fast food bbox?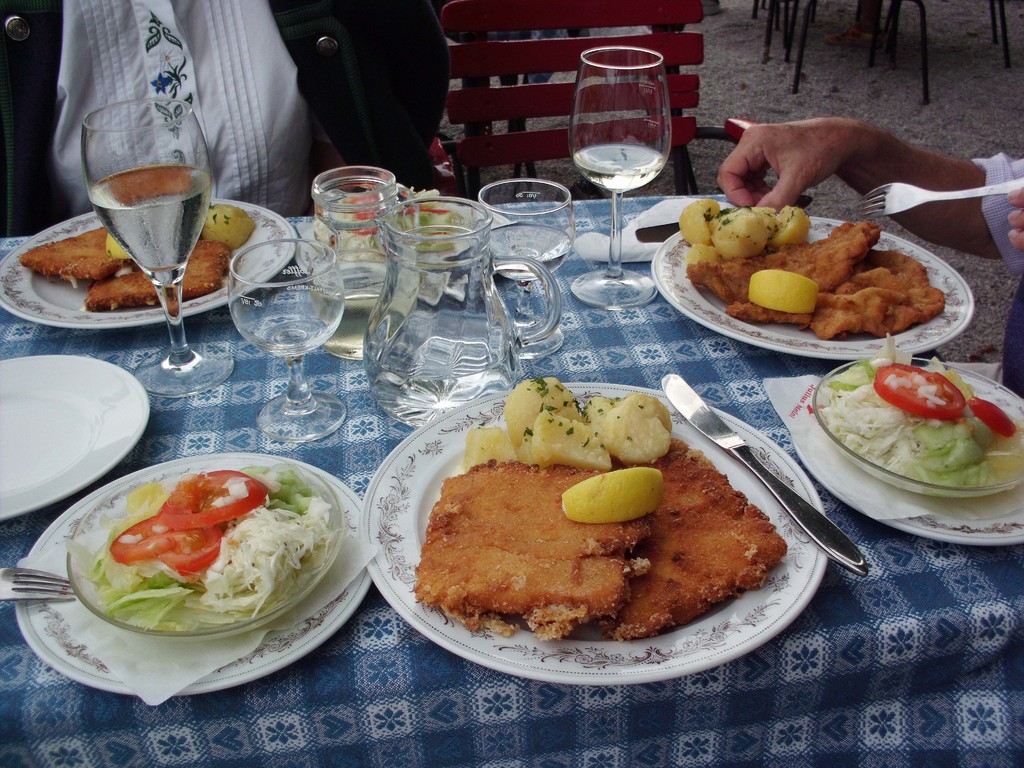
box=[741, 240, 933, 359]
